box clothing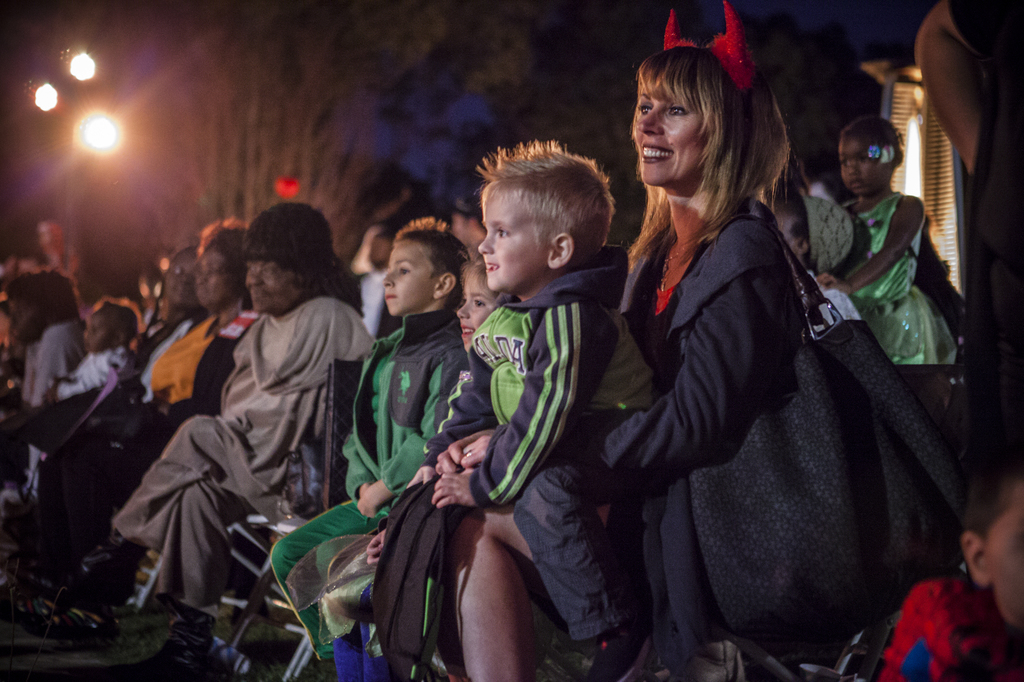
255/297/493/665
